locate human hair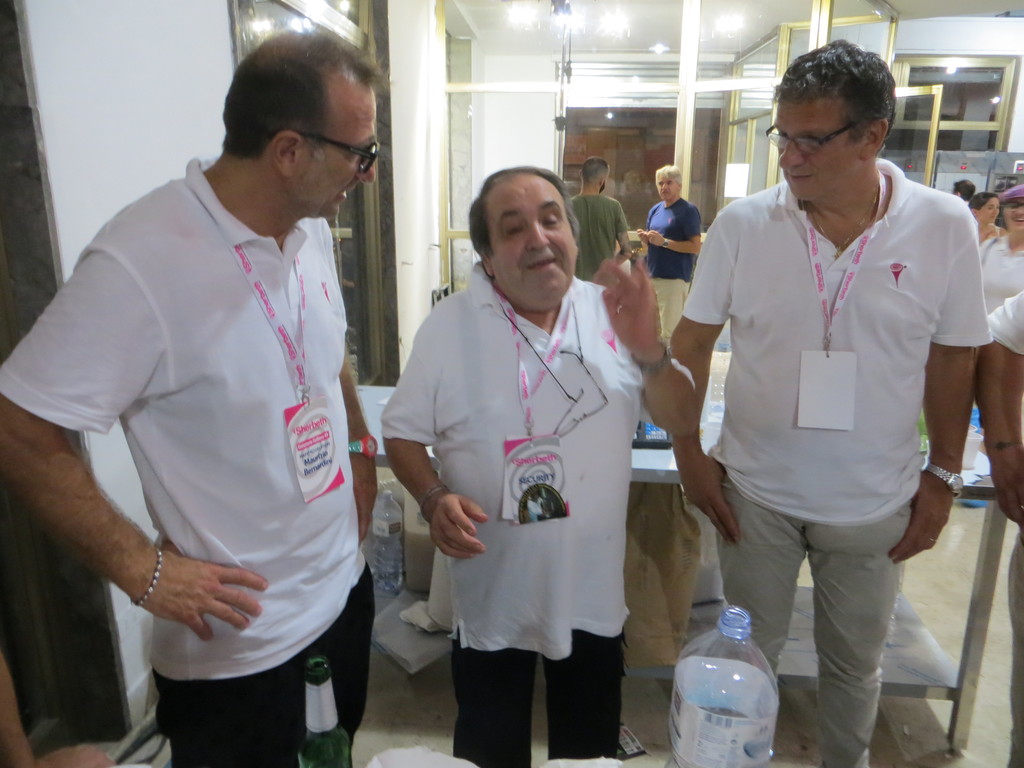
select_region(579, 157, 609, 183)
